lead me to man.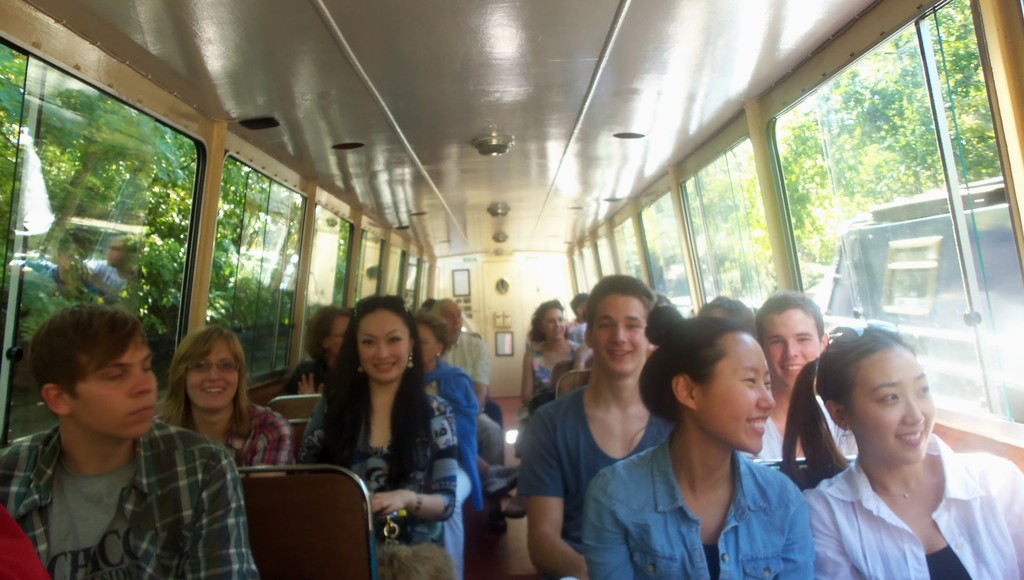
Lead to pyautogui.locateOnScreen(1, 302, 277, 569).
